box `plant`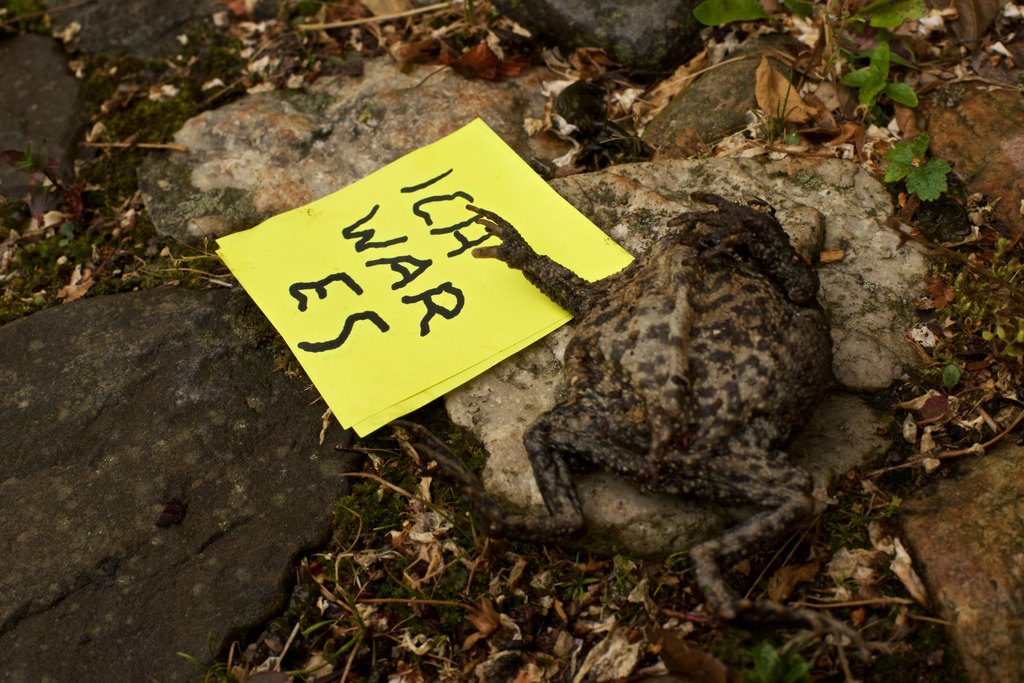
bbox=[691, 0, 817, 25]
